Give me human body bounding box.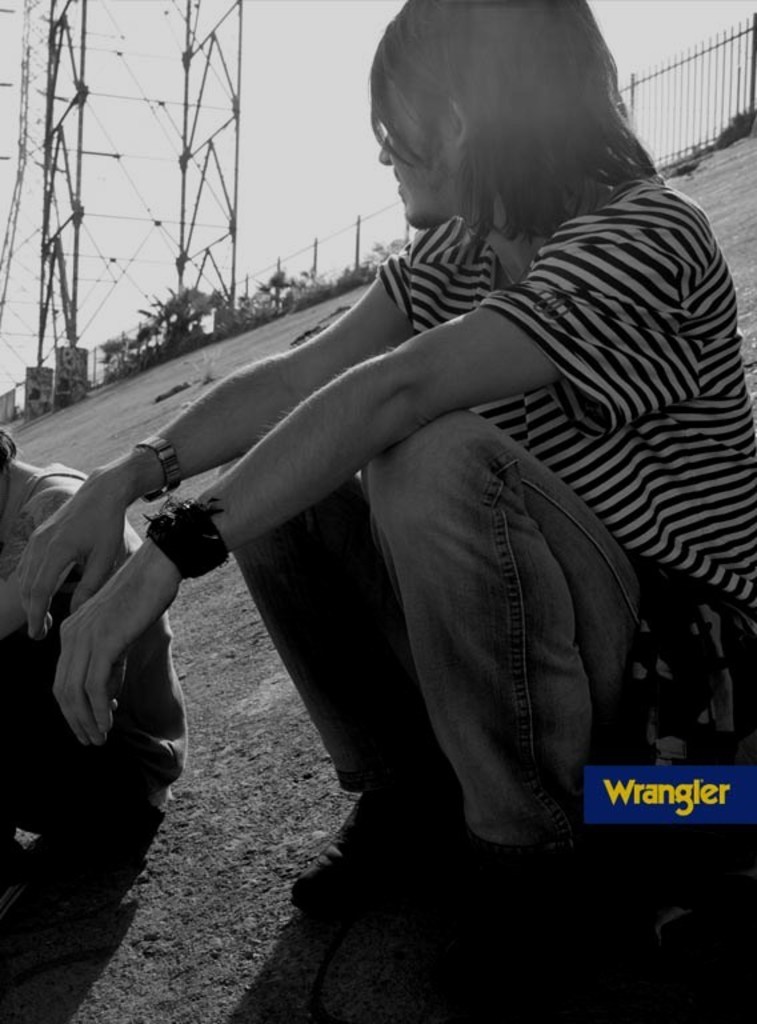
[left=95, top=63, right=705, bottom=865].
